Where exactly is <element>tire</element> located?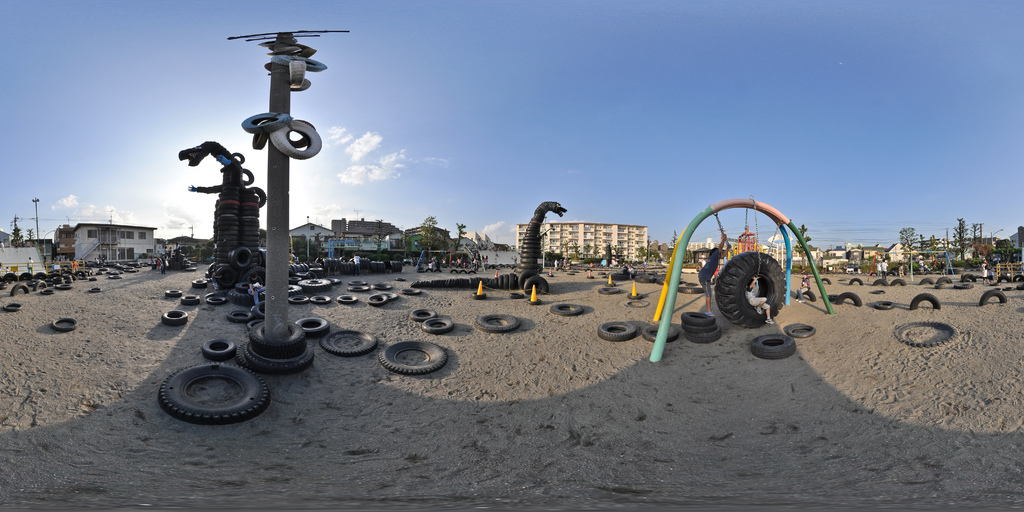
Its bounding box is bbox=[509, 291, 525, 299].
